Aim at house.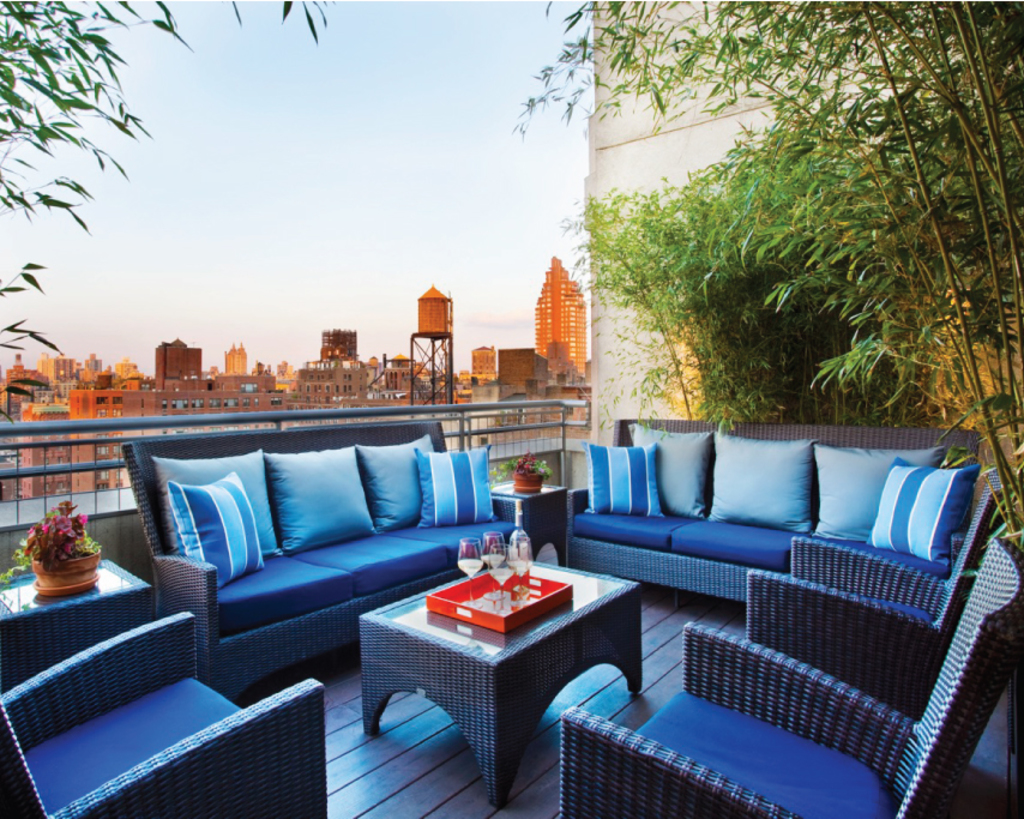
Aimed at (left=547, top=248, right=590, bottom=395).
